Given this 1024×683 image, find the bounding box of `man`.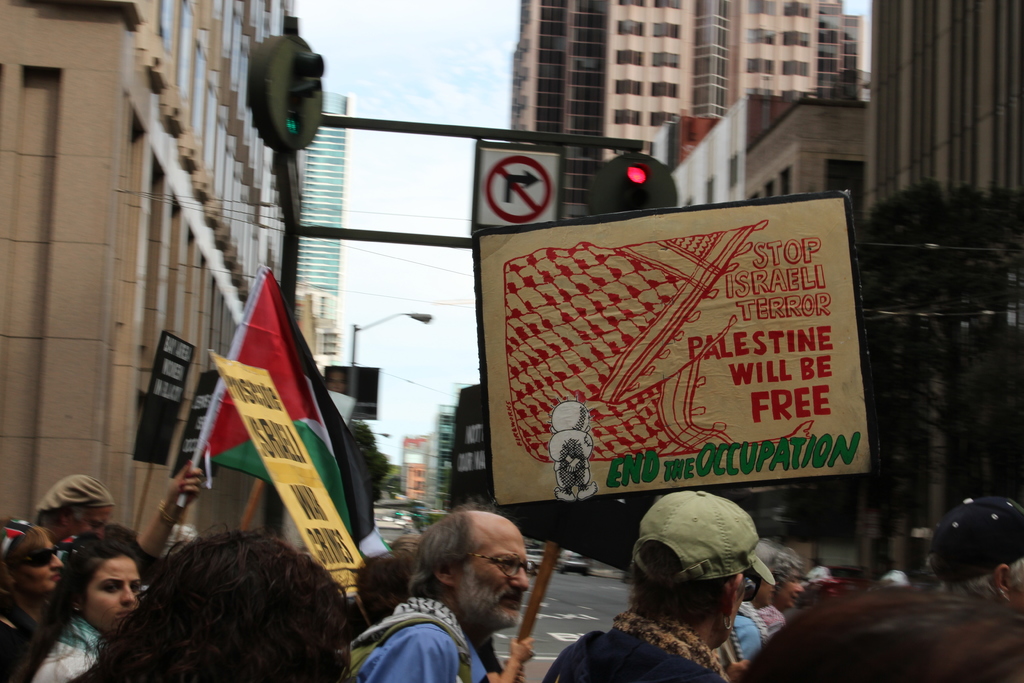
left=338, top=507, right=596, bottom=682.
